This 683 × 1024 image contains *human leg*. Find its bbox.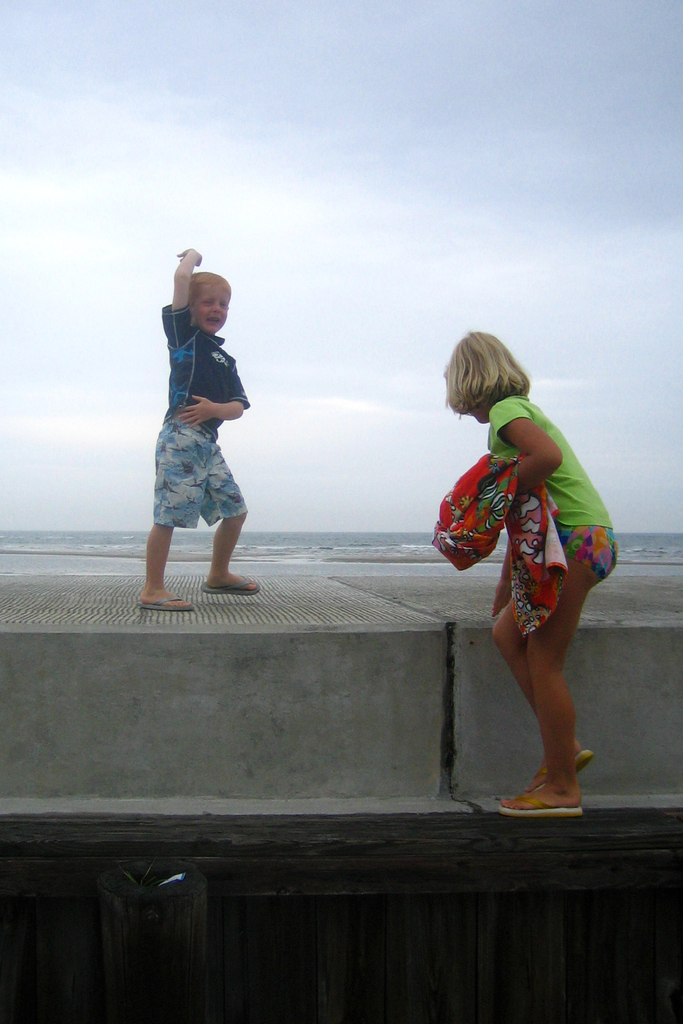
(left=141, top=526, right=186, bottom=608).
